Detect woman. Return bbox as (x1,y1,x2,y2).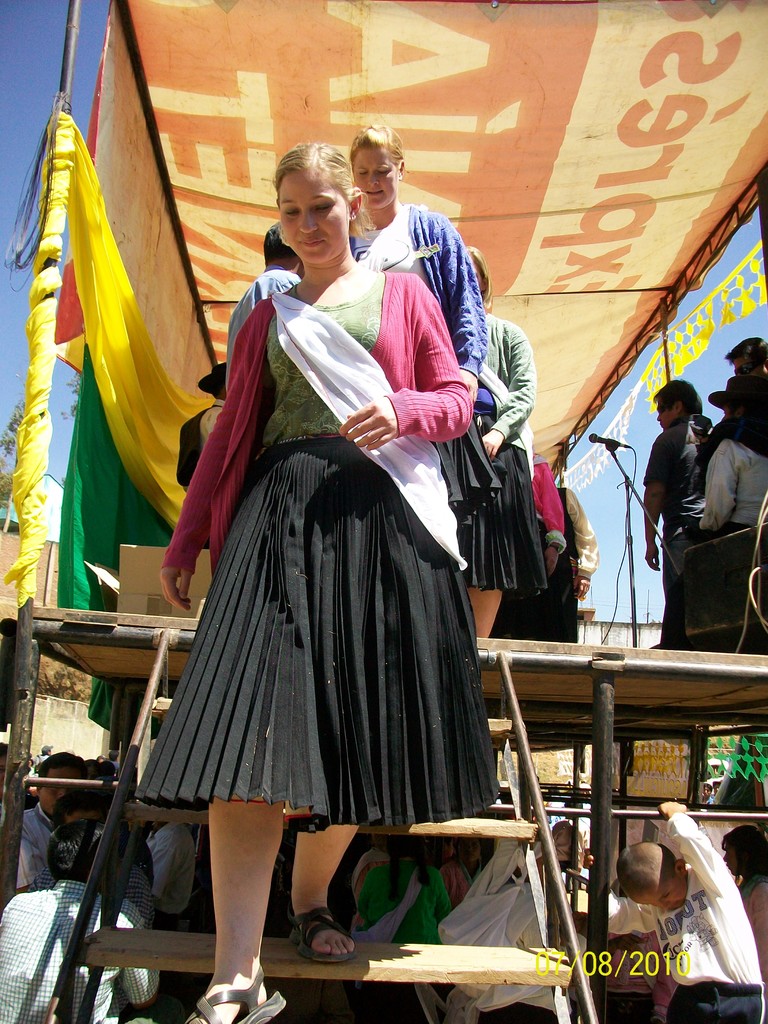
(681,378,767,648).
